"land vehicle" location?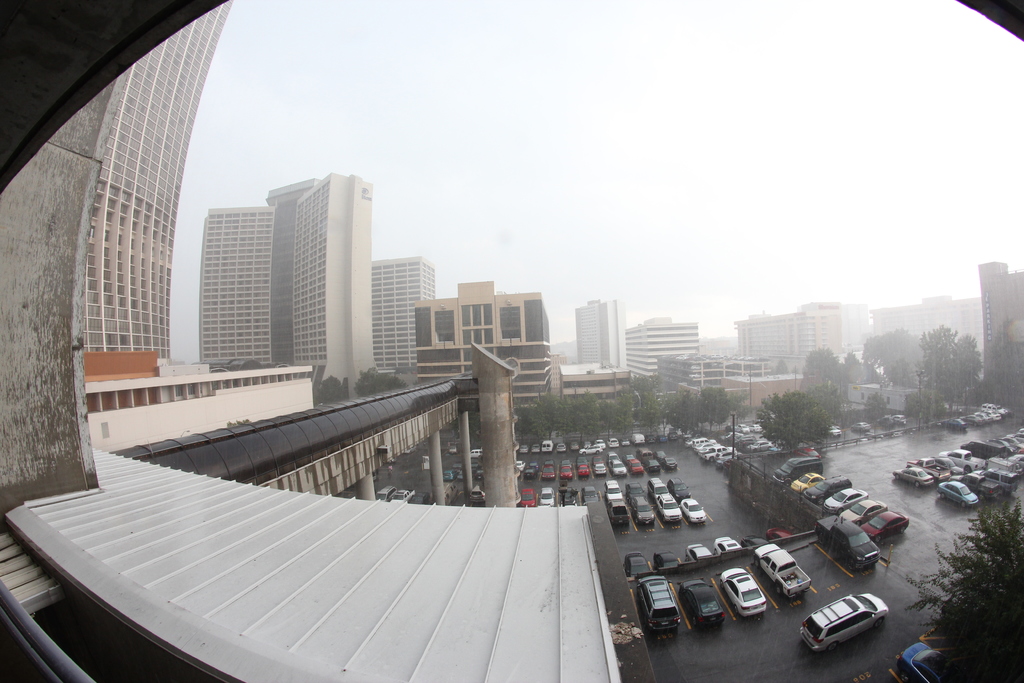
631 495 655 527
